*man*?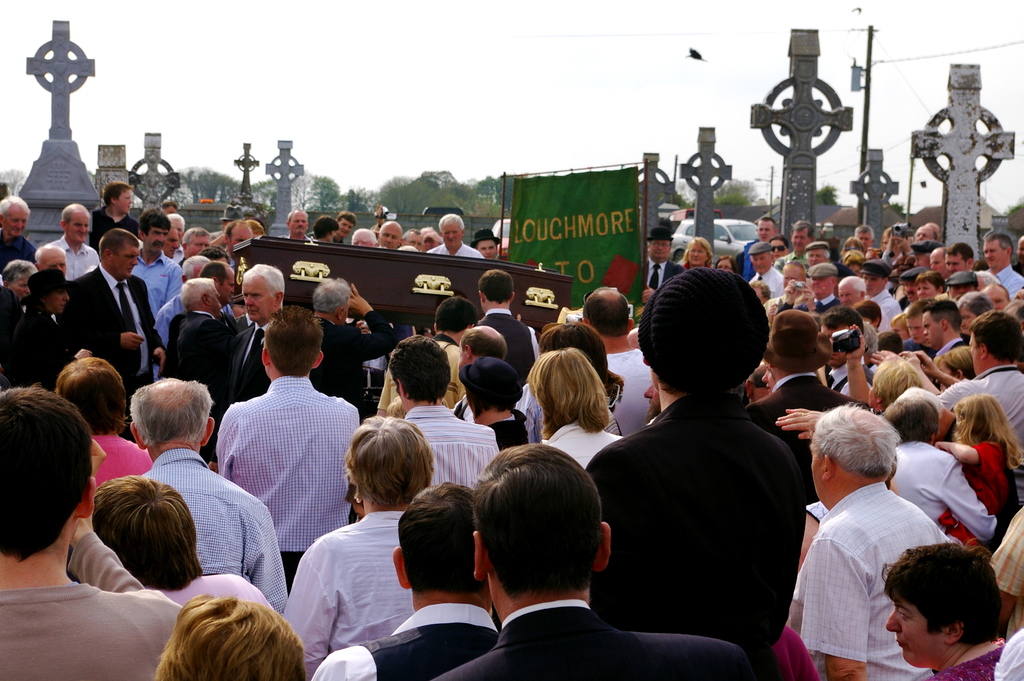
(x1=890, y1=398, x2=998, y2=551)
